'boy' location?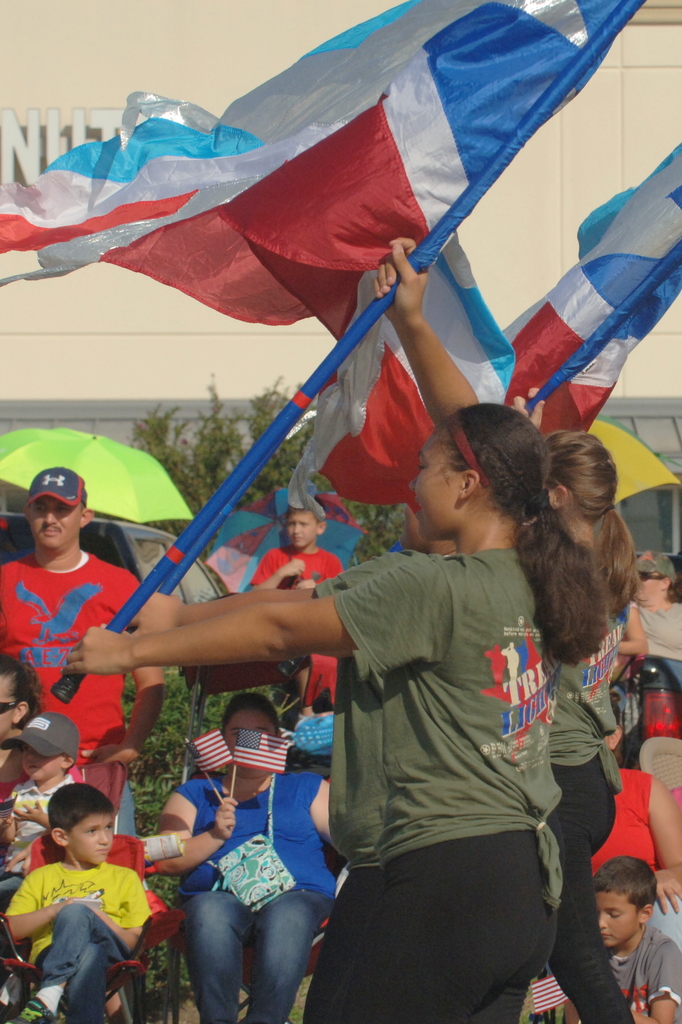
{"x1": 10, "y1": 793, "x2": 174, "y2": 1015}
